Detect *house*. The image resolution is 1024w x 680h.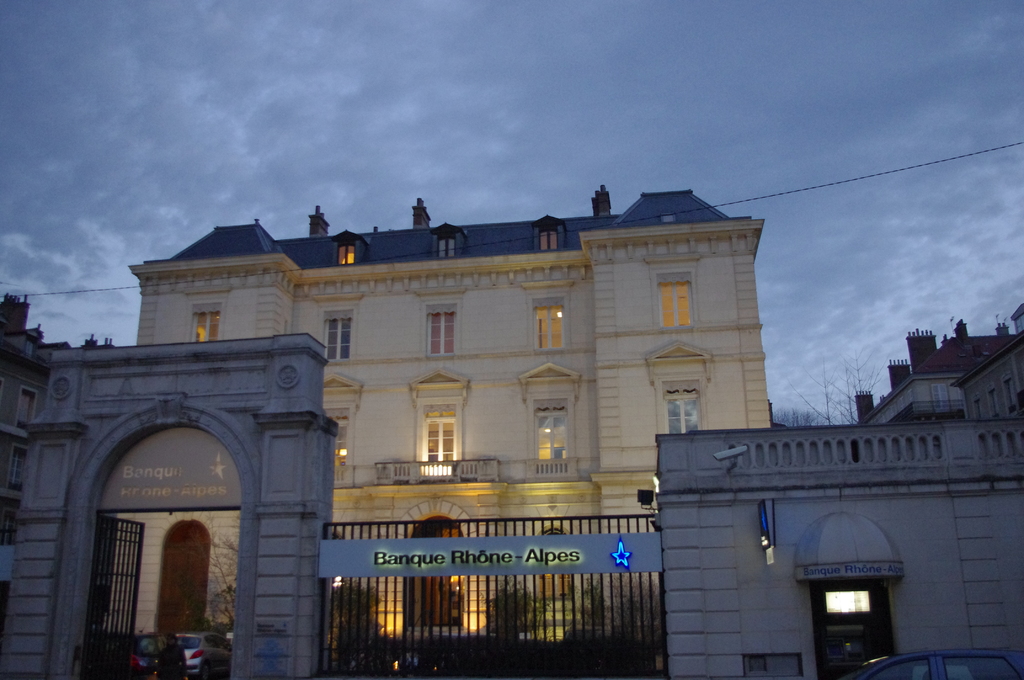
left=627, top=356, right=1006, bottom=656.
